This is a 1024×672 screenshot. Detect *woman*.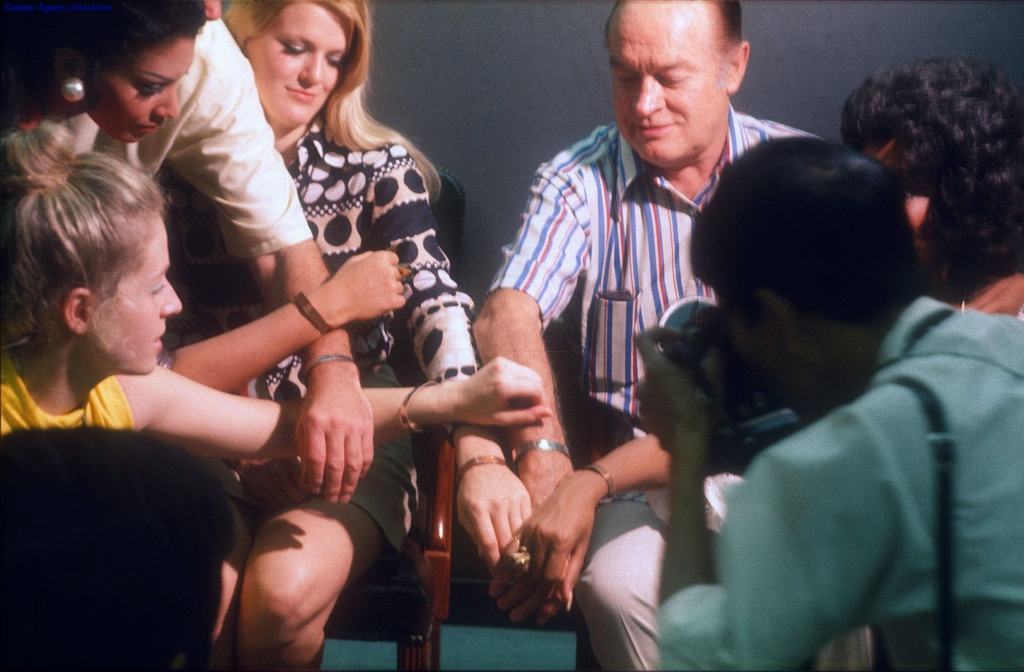
locate(0, 122, 555, 446).
